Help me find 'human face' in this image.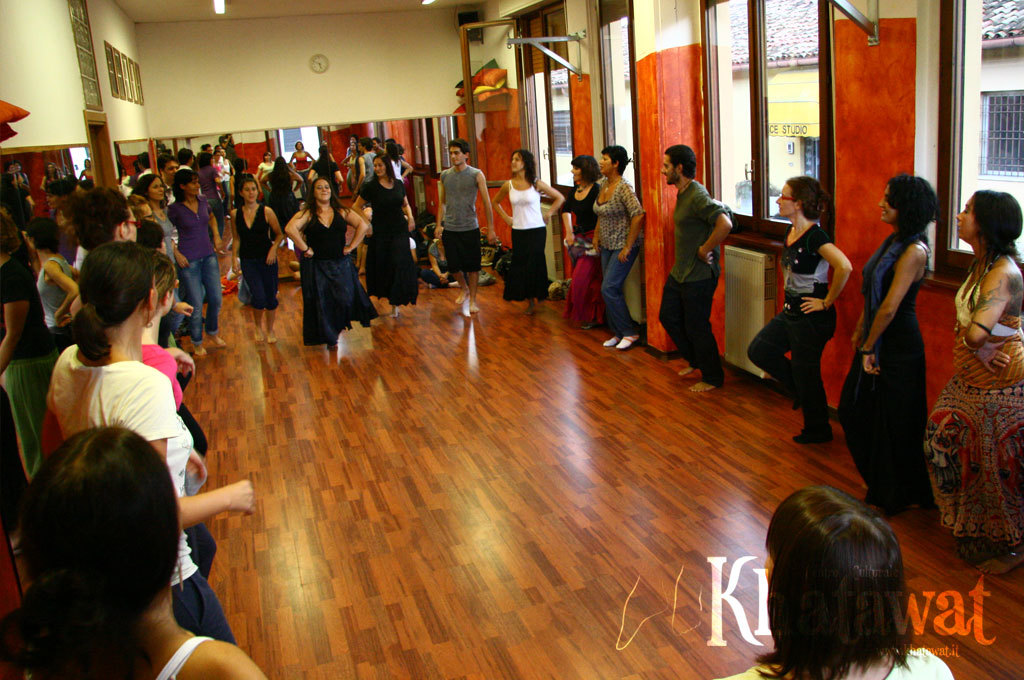
Found it: bbox(511, 151, 524, 173).
